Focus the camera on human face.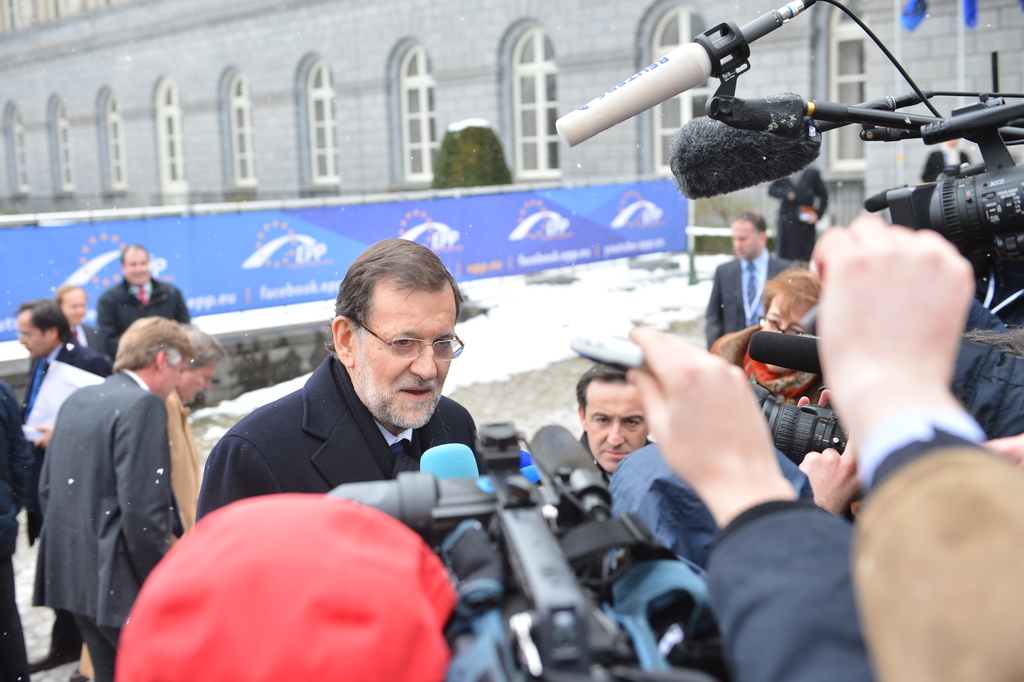
Focus region: detection(19, 308, 53, 358).
